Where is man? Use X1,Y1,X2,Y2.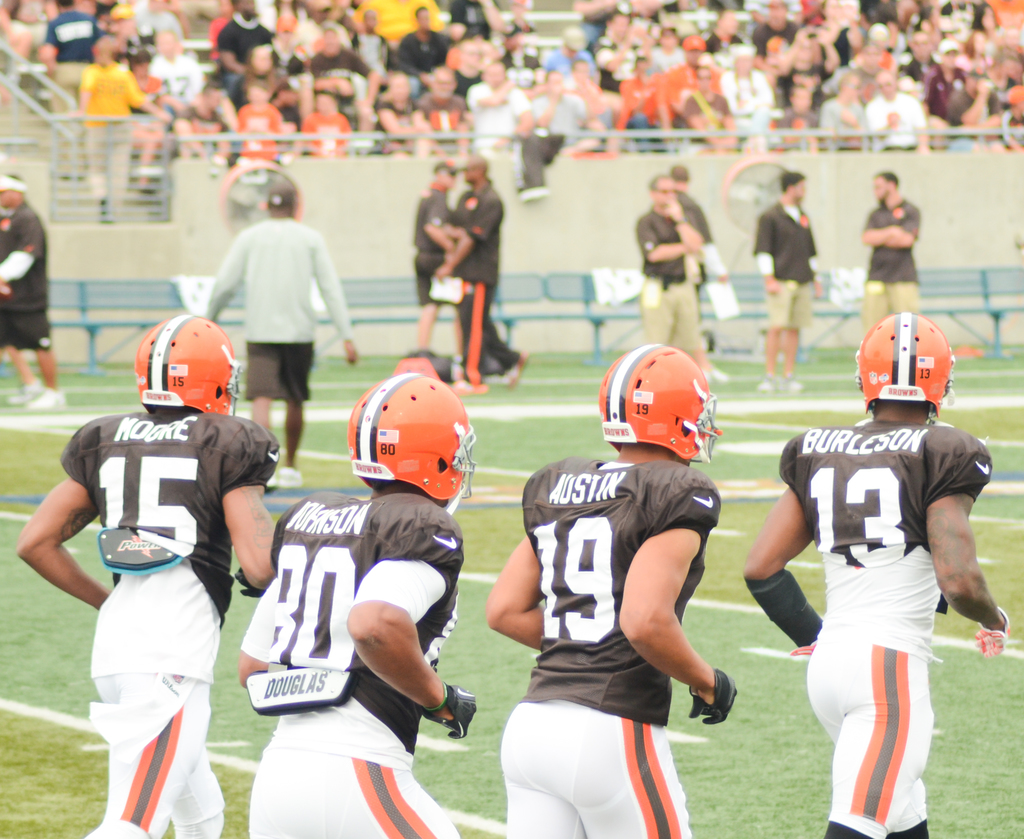
16,315,278,838.
